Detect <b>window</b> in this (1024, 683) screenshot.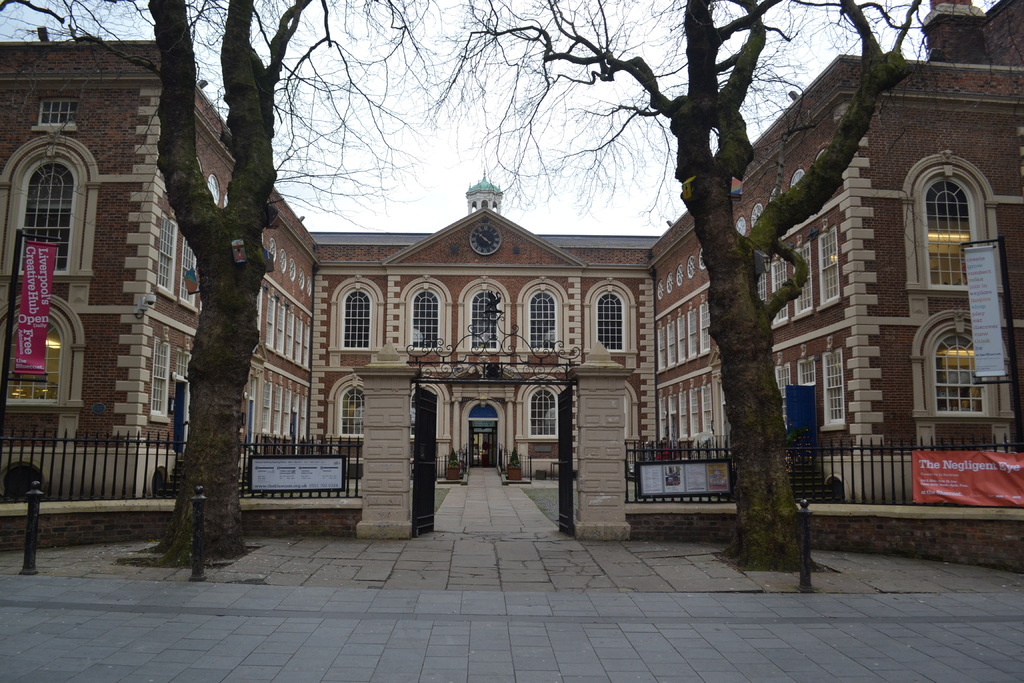
Detection: region(796, 355, 815, 386).
